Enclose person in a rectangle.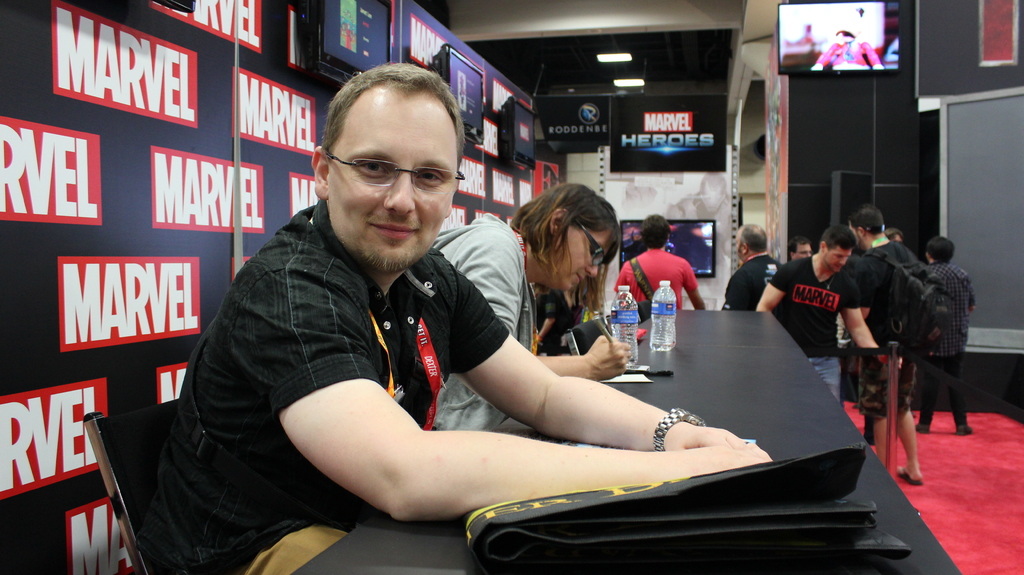
756:224:904:405.
